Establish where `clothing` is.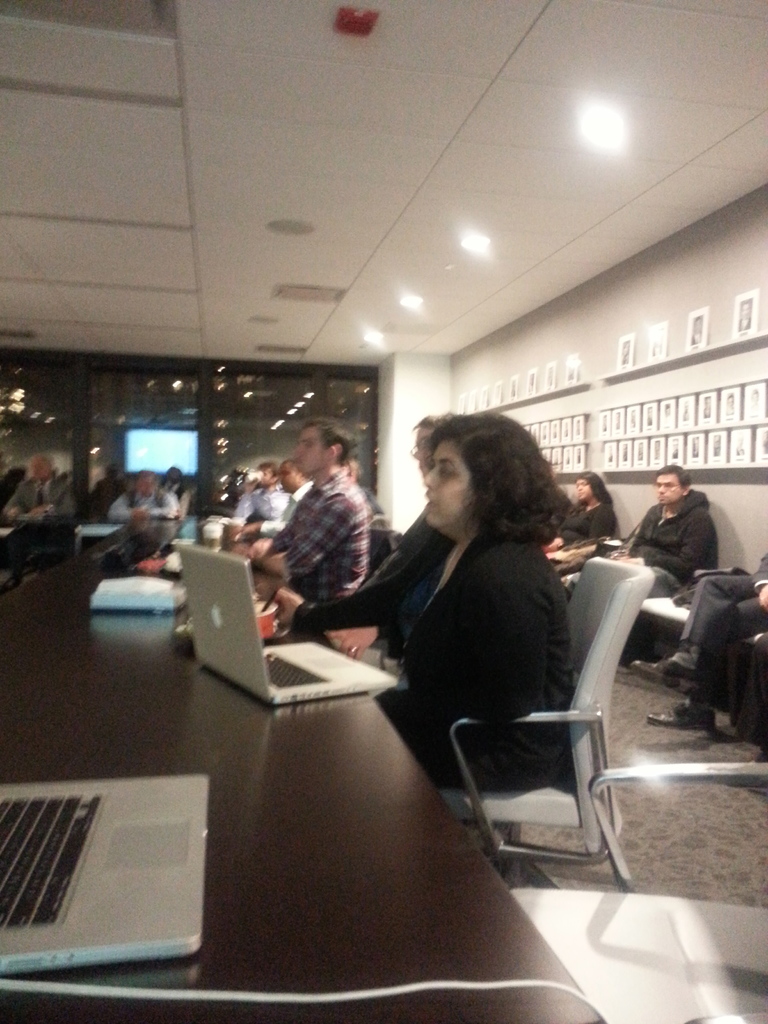
Established at 232, 477, 287, 524.
